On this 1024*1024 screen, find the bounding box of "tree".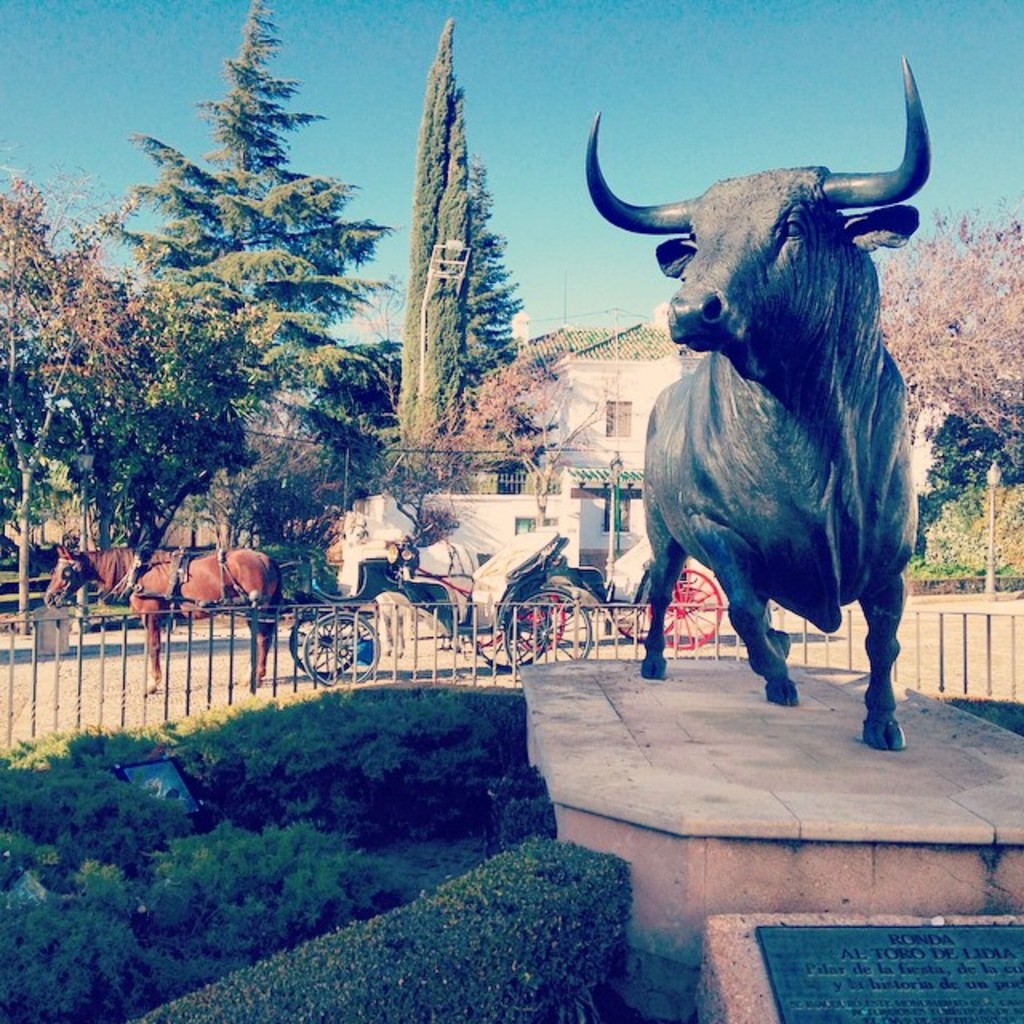
Bounding box: rect(869, 189, 1022, 480).
